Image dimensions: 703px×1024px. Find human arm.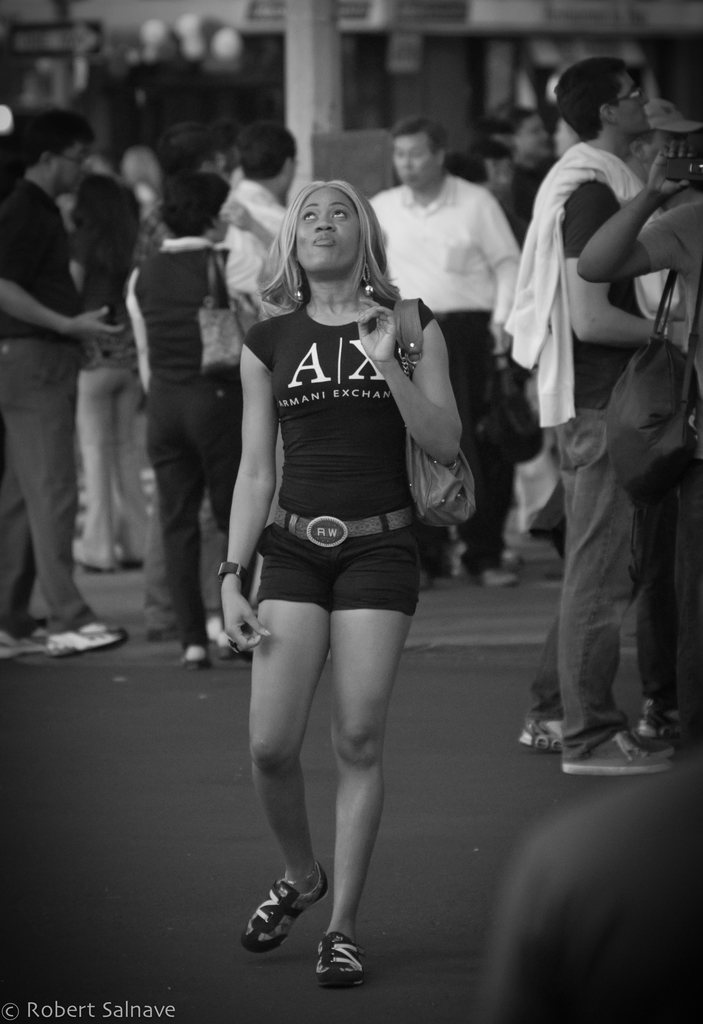
<box>578,145,688,295</box>.
